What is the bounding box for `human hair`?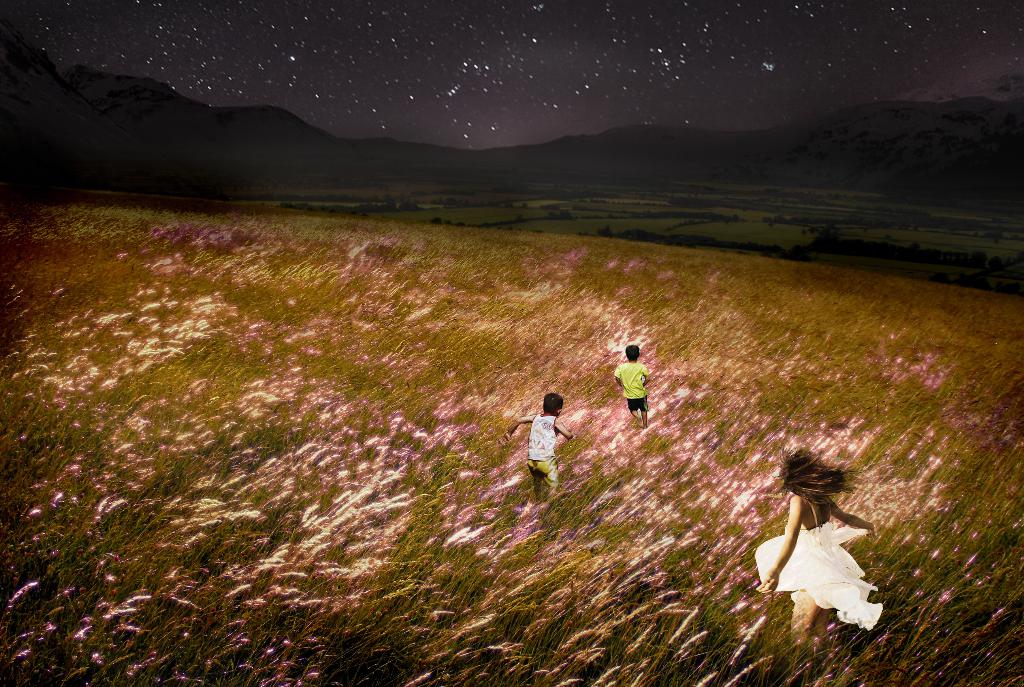
Rect(541, 389, 565, 416).
